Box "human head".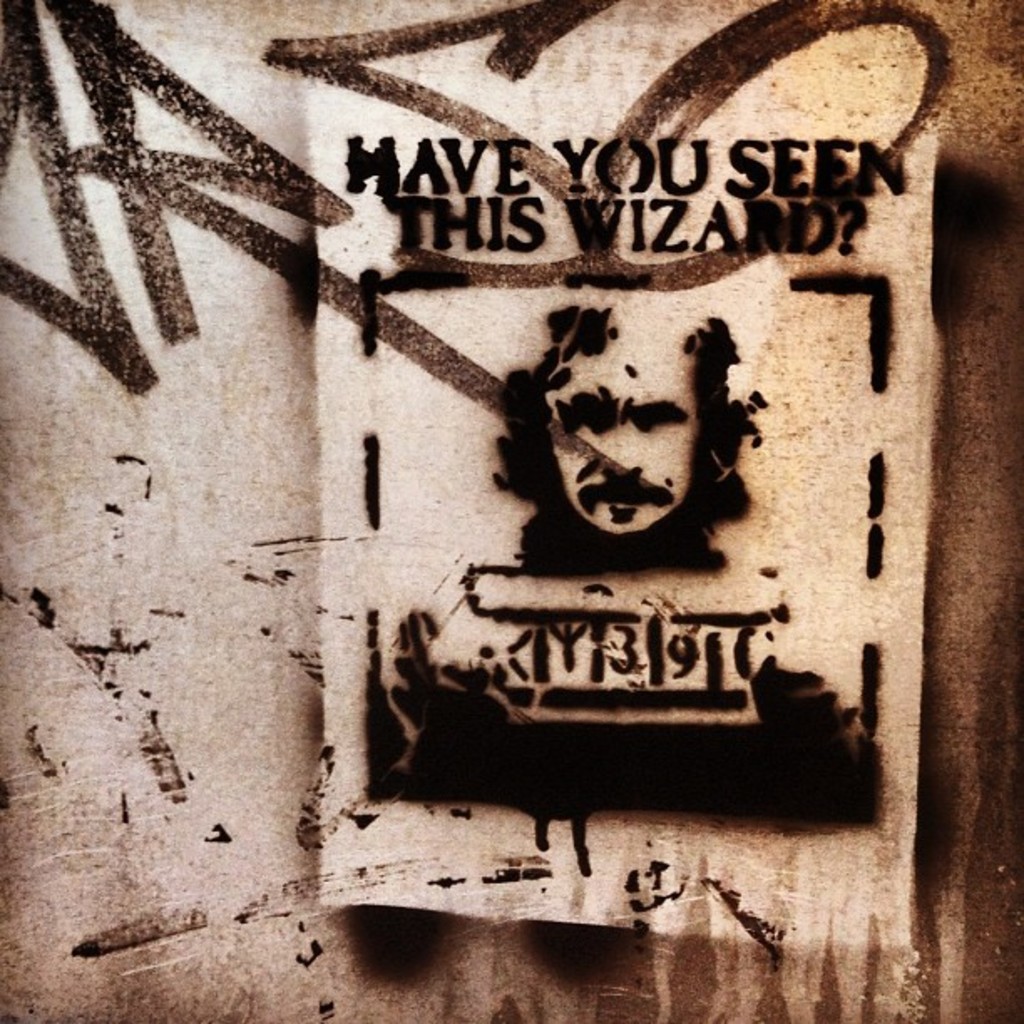
530,261,756,534.
